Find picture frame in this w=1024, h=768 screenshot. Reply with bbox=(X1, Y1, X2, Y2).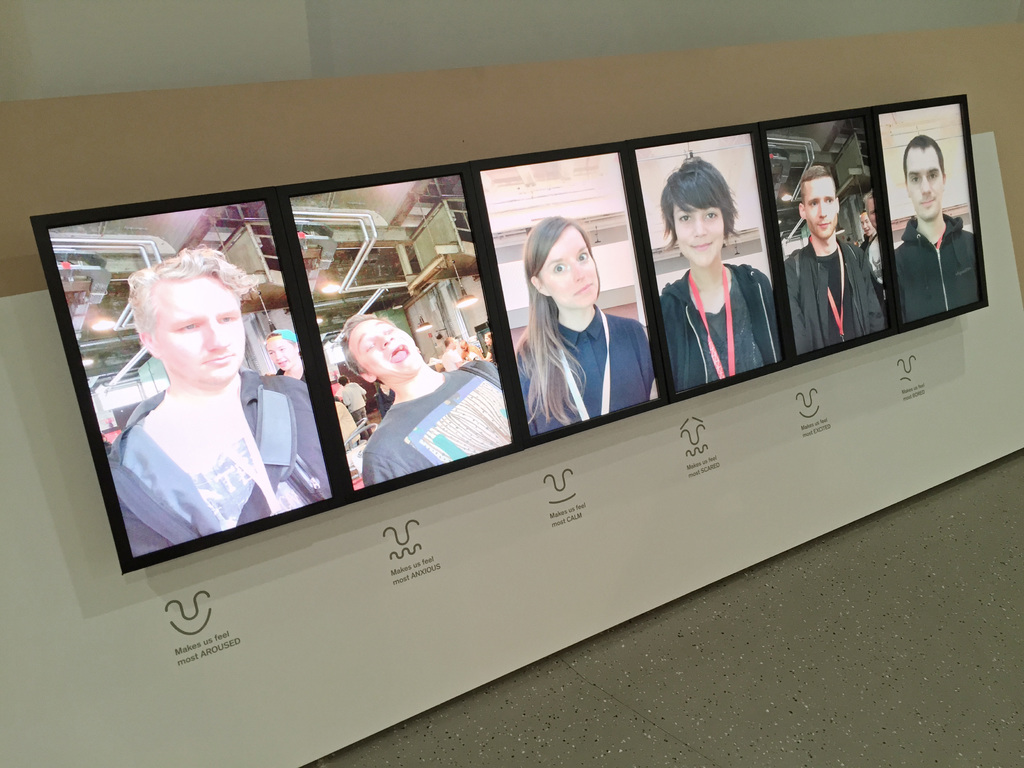
bbox=(28, 186, 346, 574).
